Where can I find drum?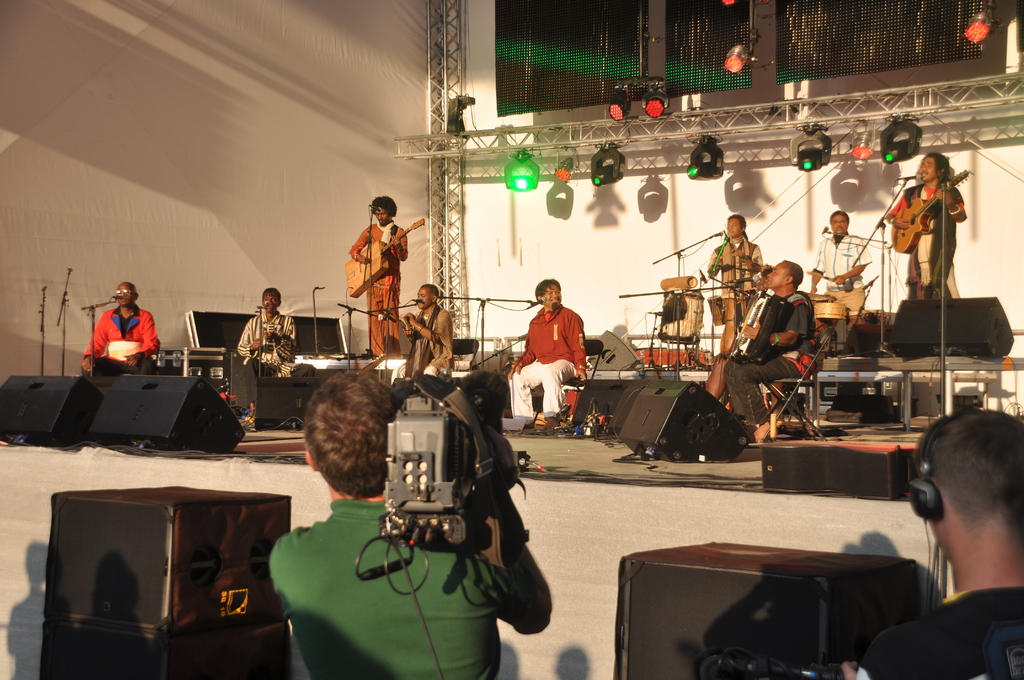
You can find it at BBox(717, 293, 746, 353).
